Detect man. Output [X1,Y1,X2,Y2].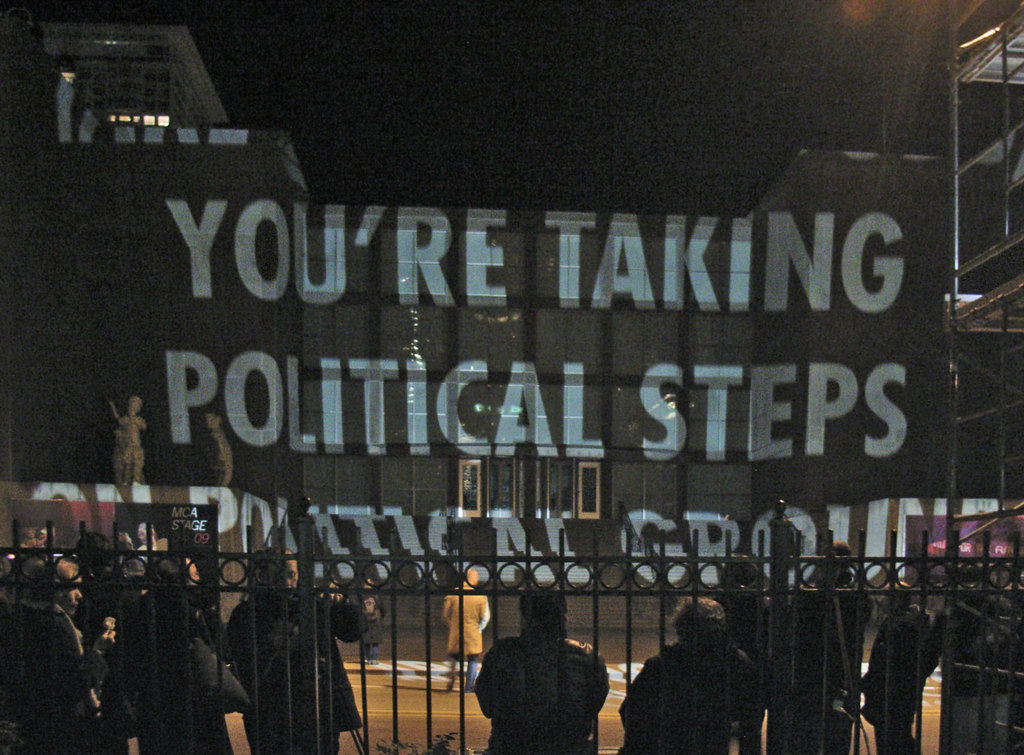
[436,562,499,695].
